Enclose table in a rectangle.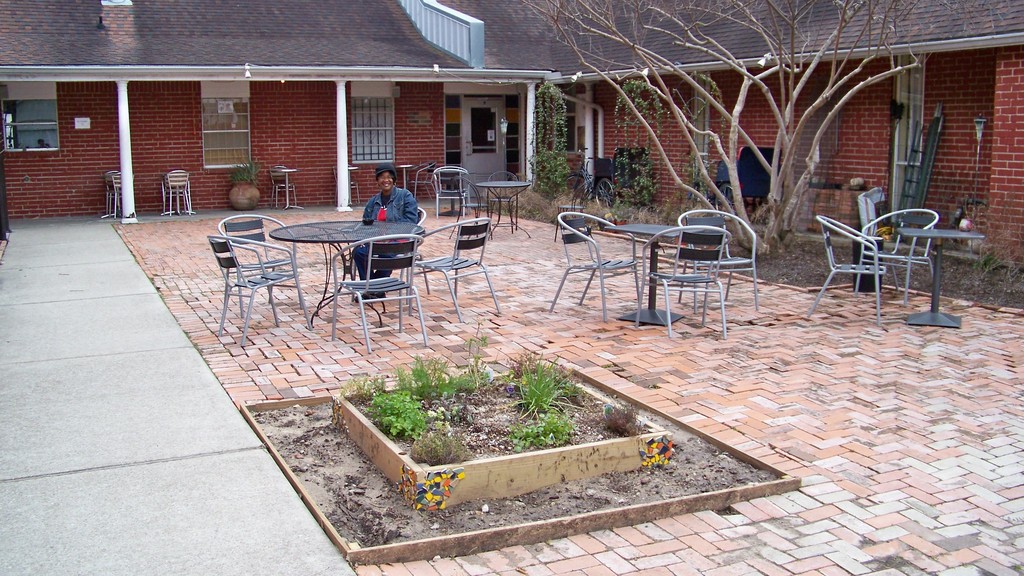
602:228:706:326.
